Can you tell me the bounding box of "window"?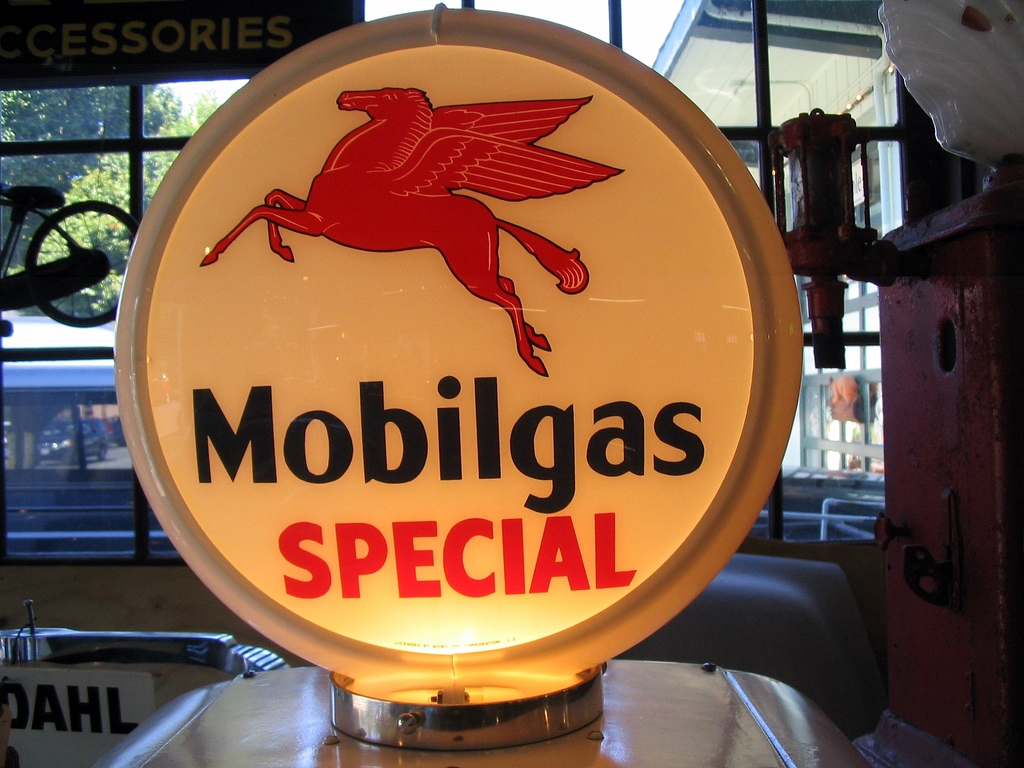
{"x1": 0, "y1": 151, "x2": 128, "y2": 348}.
